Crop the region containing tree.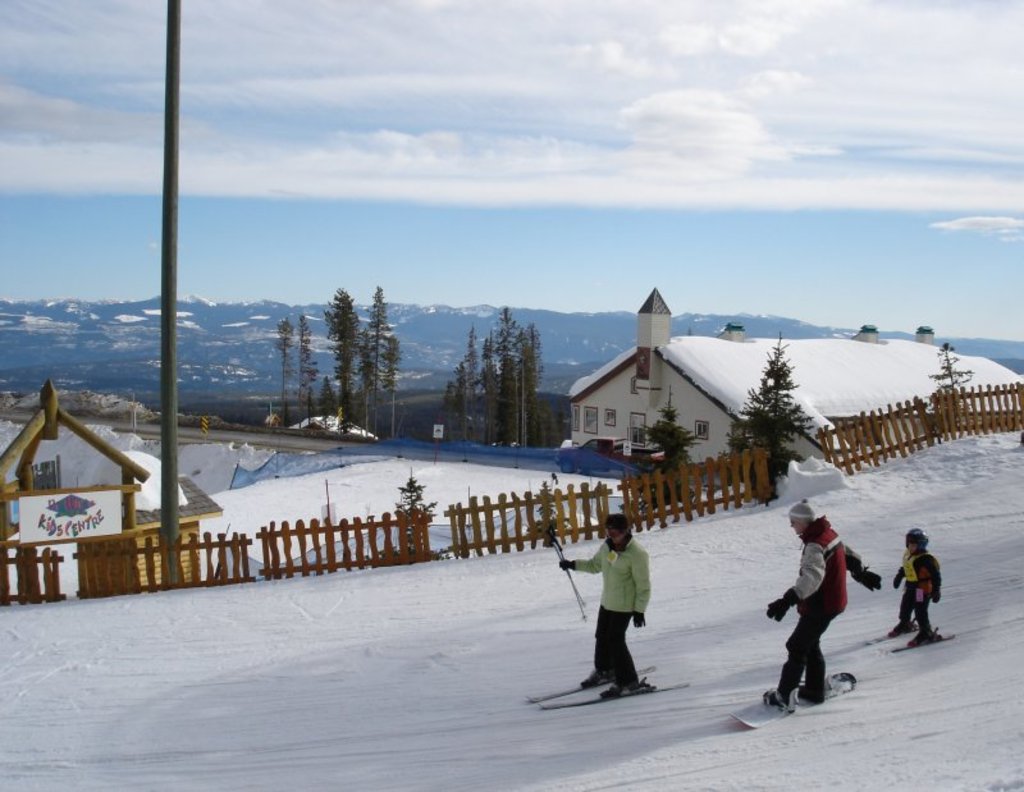
Crop region: 383,337,406,440.
